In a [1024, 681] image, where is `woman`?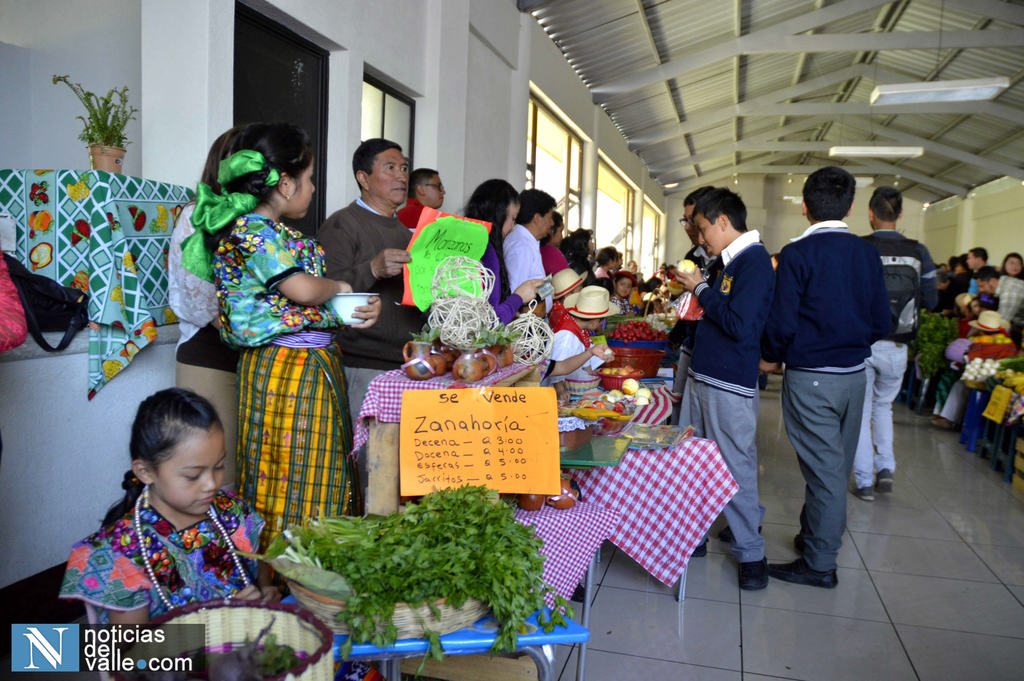
Rect(1000, 252, 1023, 280).
